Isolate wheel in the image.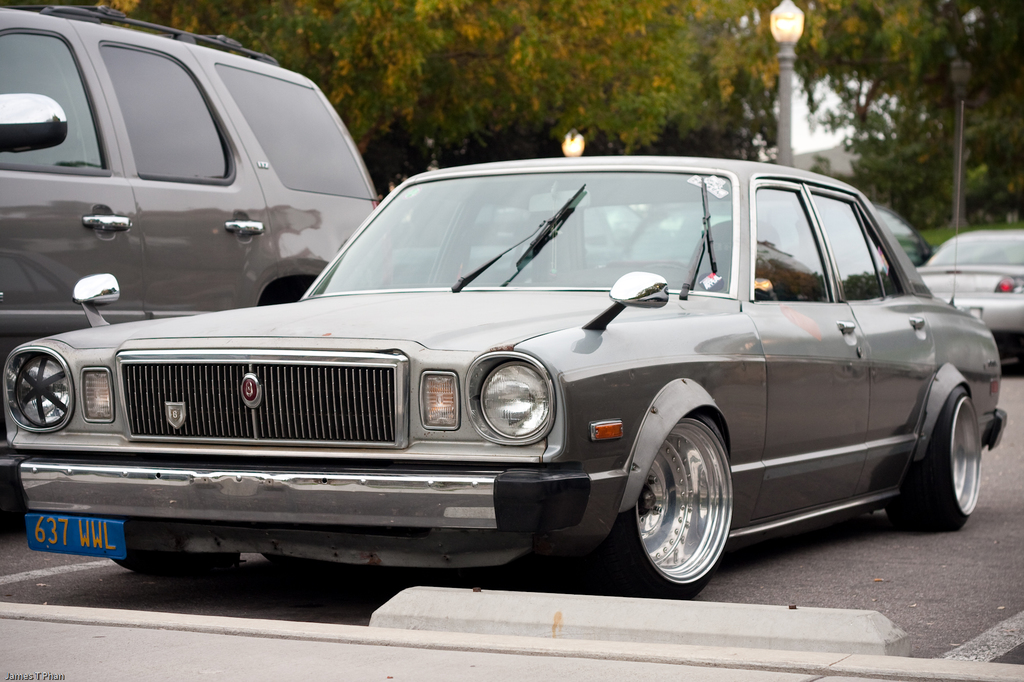
Isolated region: <bbox>645, 264, 690, 271</bbox>.
